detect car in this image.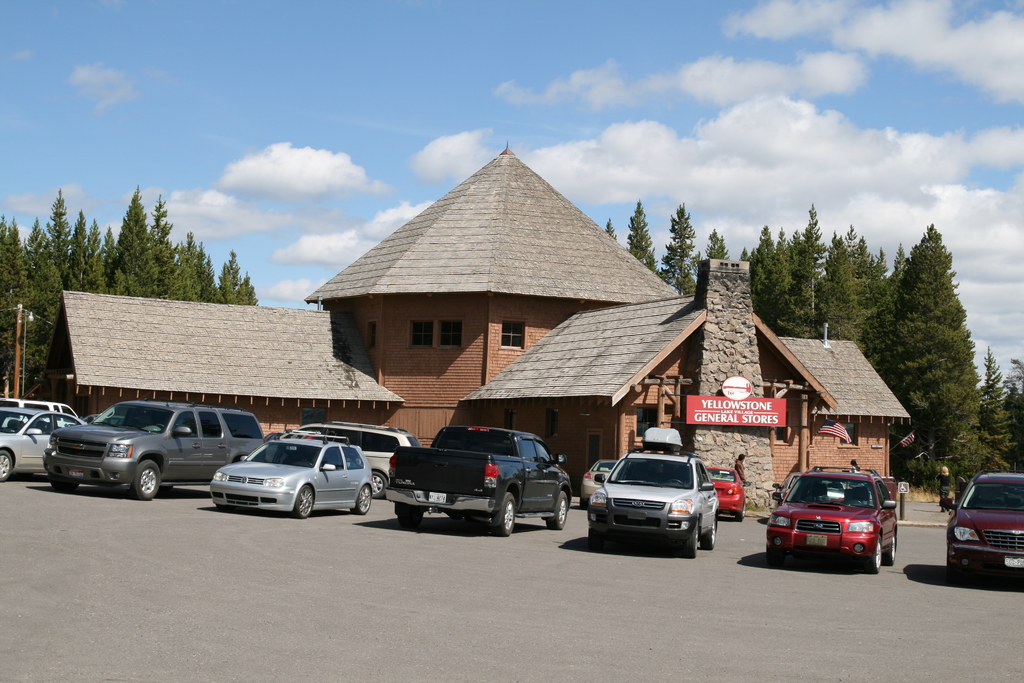
Detection: [0, 411, 86, 481].
